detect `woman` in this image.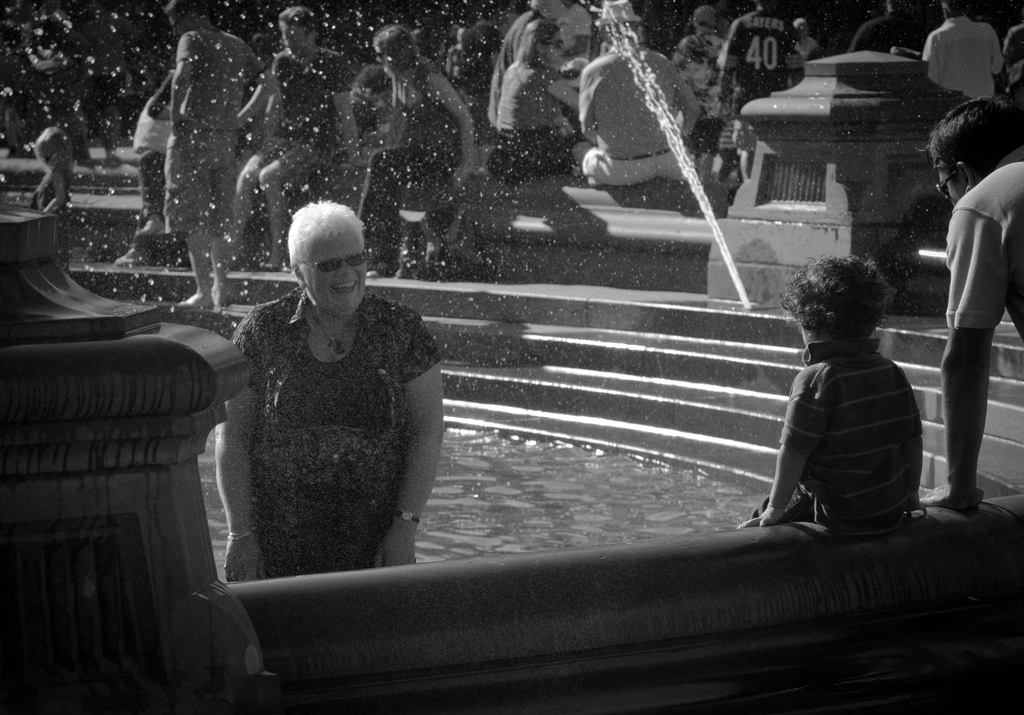
Detection: box=[216, 189, 446, 588].
